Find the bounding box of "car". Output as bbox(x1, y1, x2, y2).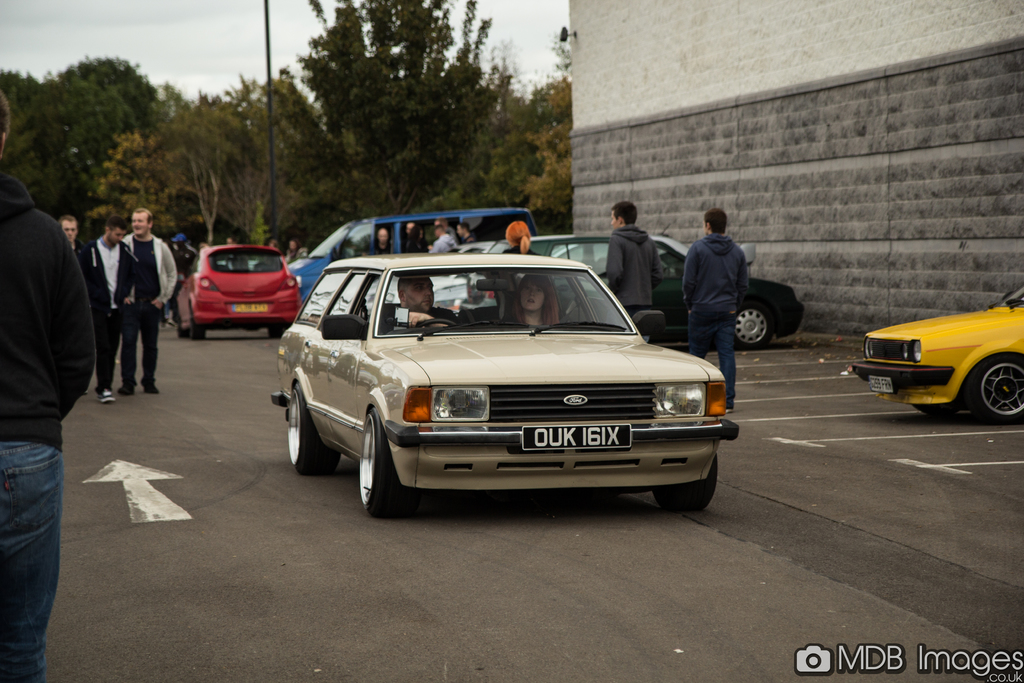
bbox(174, 238, 298, 331).
